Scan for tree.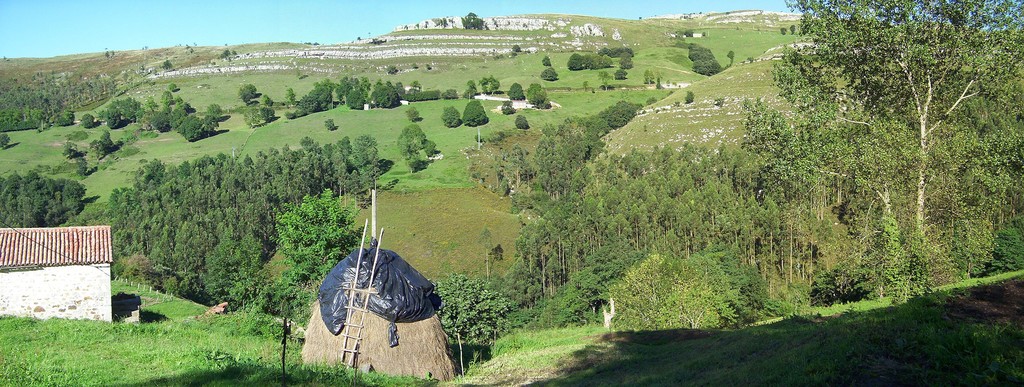
Scan result: left=500, top=100, right=513, bottom=116.
